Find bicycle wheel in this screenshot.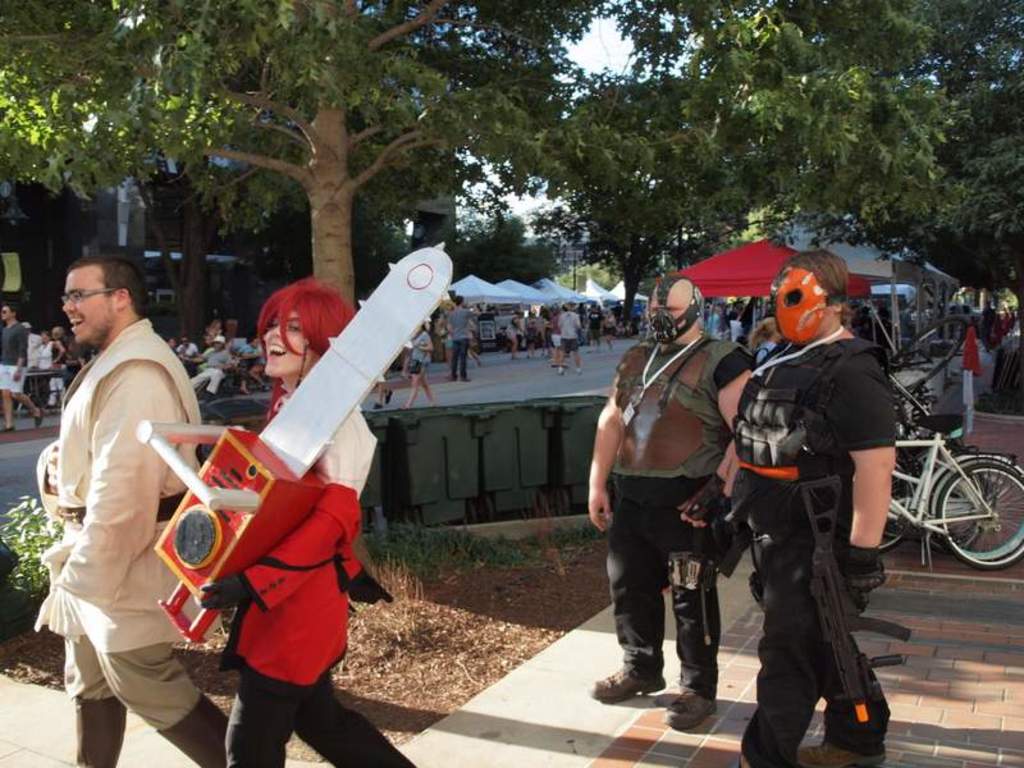
The bounding box for bicycle wheel is 883/315/966/403.
